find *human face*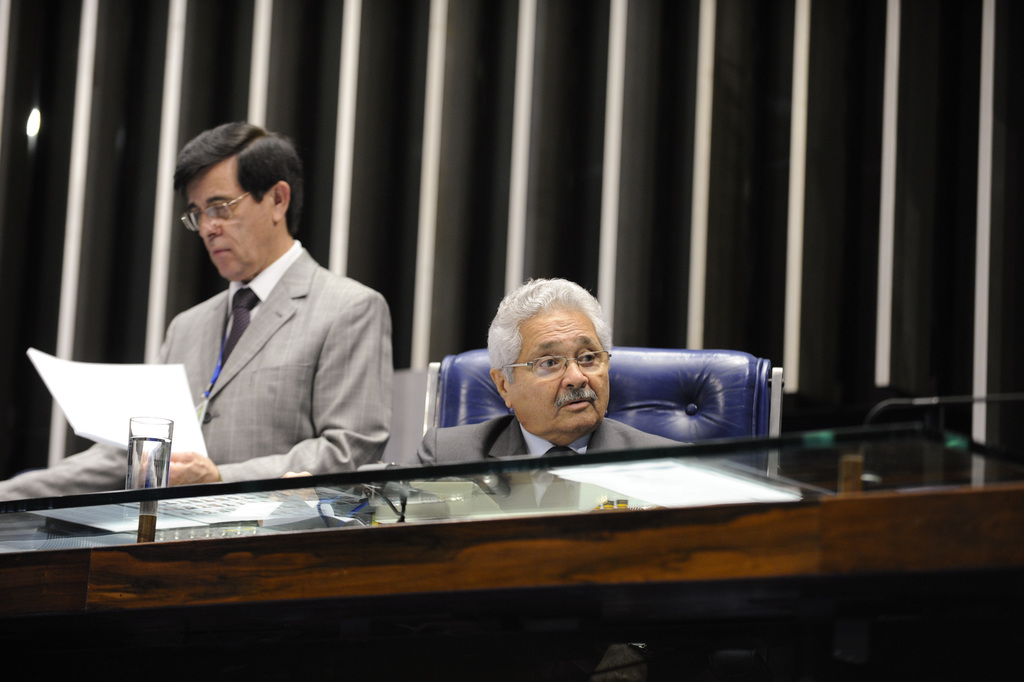
select_region(505, 302, 614, 437)
